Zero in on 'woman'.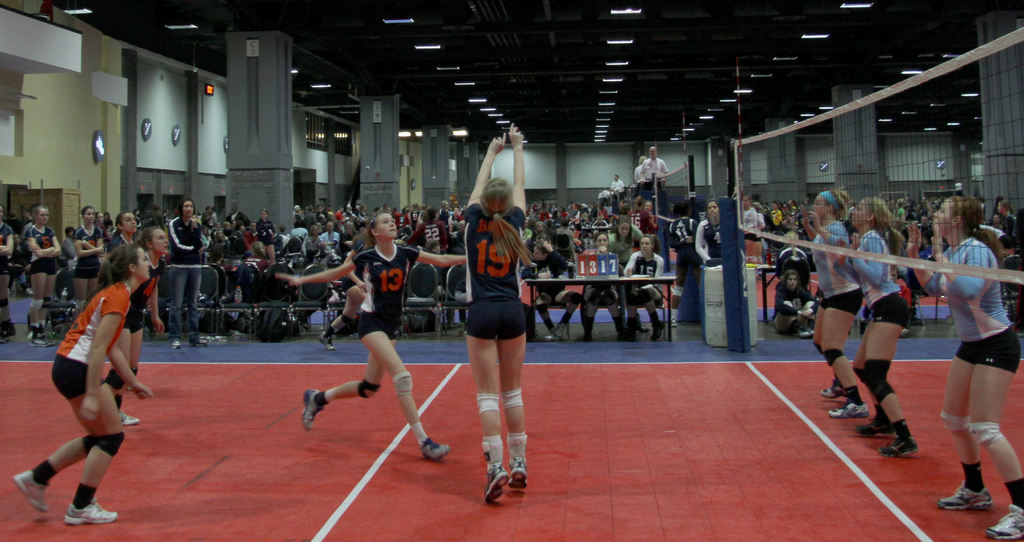
Zeroed in: select_region(106, 227, 169, 426).
